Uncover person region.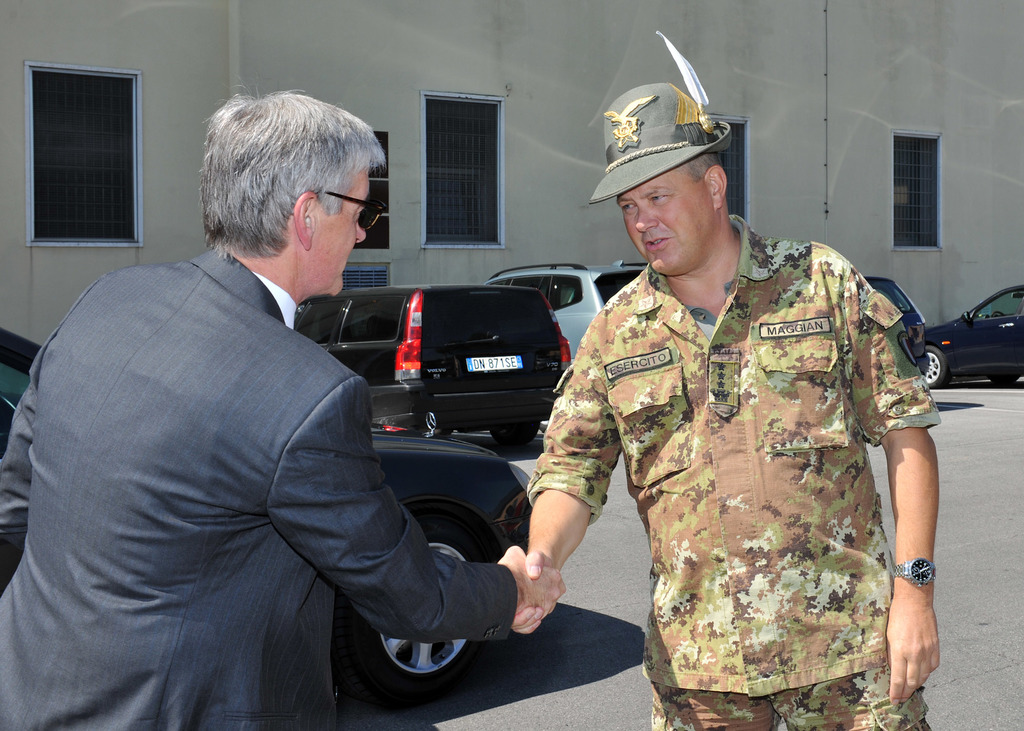
Uncovered: (x1=0, y1=90, x2=565, y2=730).
